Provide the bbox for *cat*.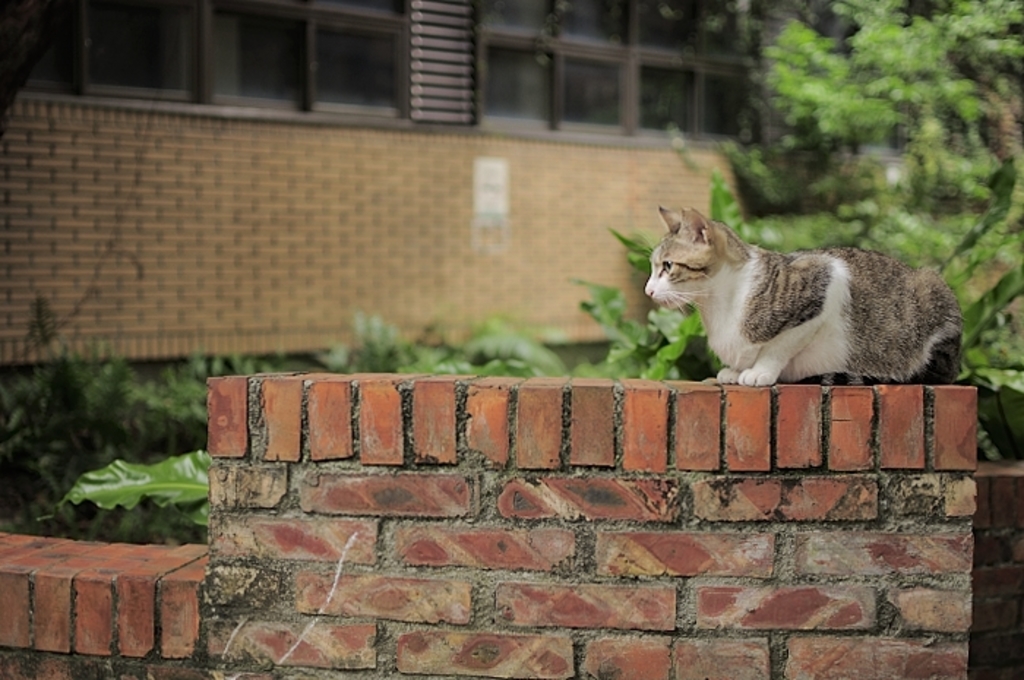
l=644, t=208, r=968, b=385.
